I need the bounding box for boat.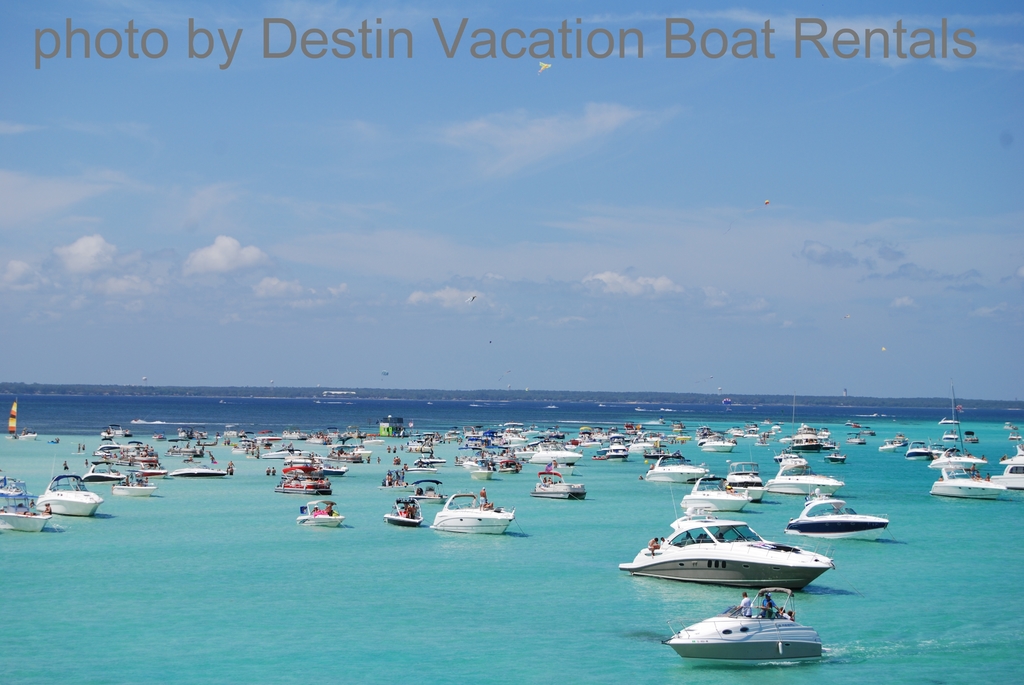
Here it is: Rect(136, 462, 169, 478).
